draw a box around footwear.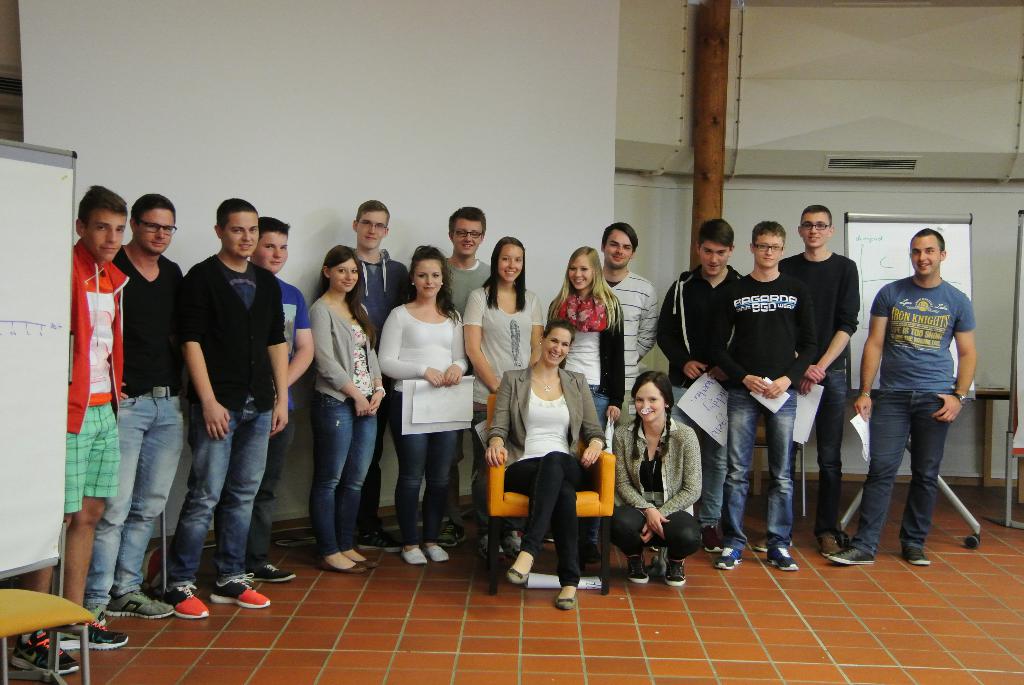
l=830, t=543, r=876, b=563.
